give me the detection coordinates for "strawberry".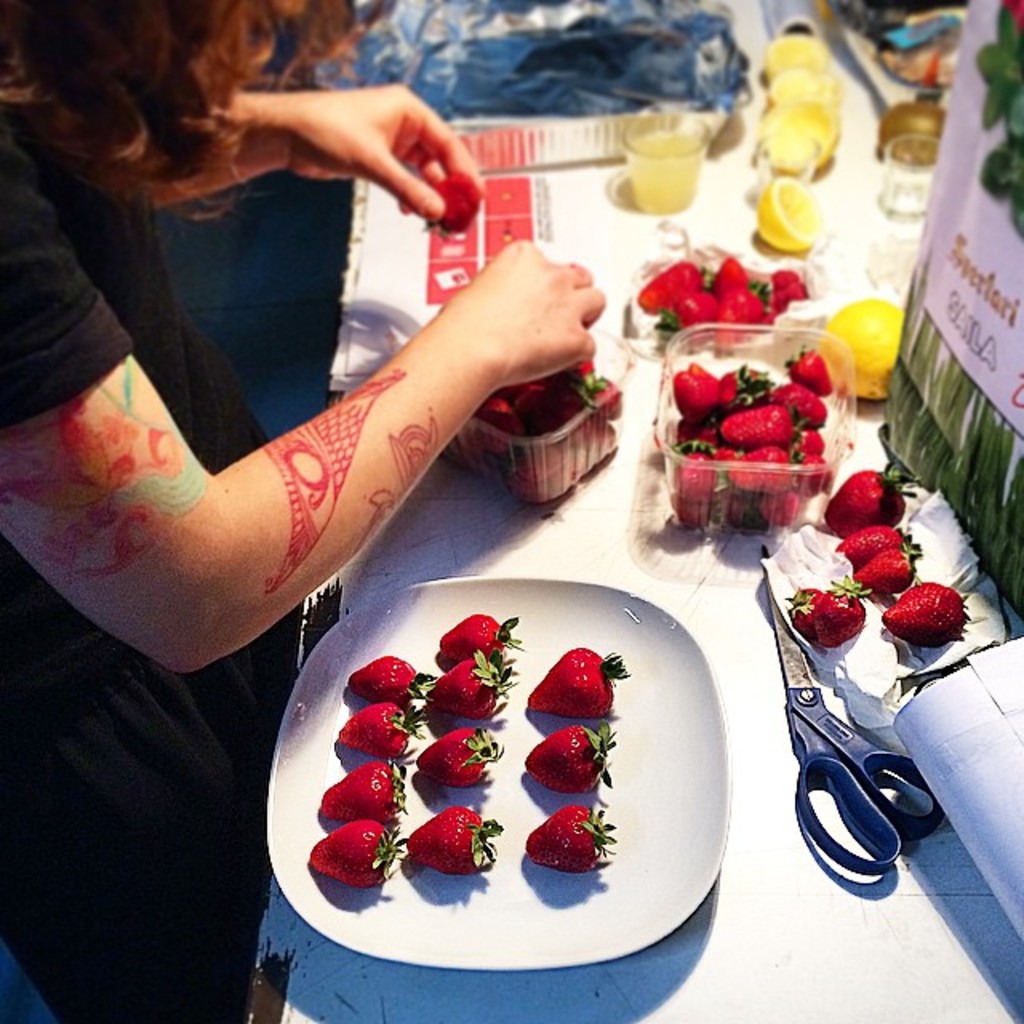
l=304, t=814, r=406, b=893.
